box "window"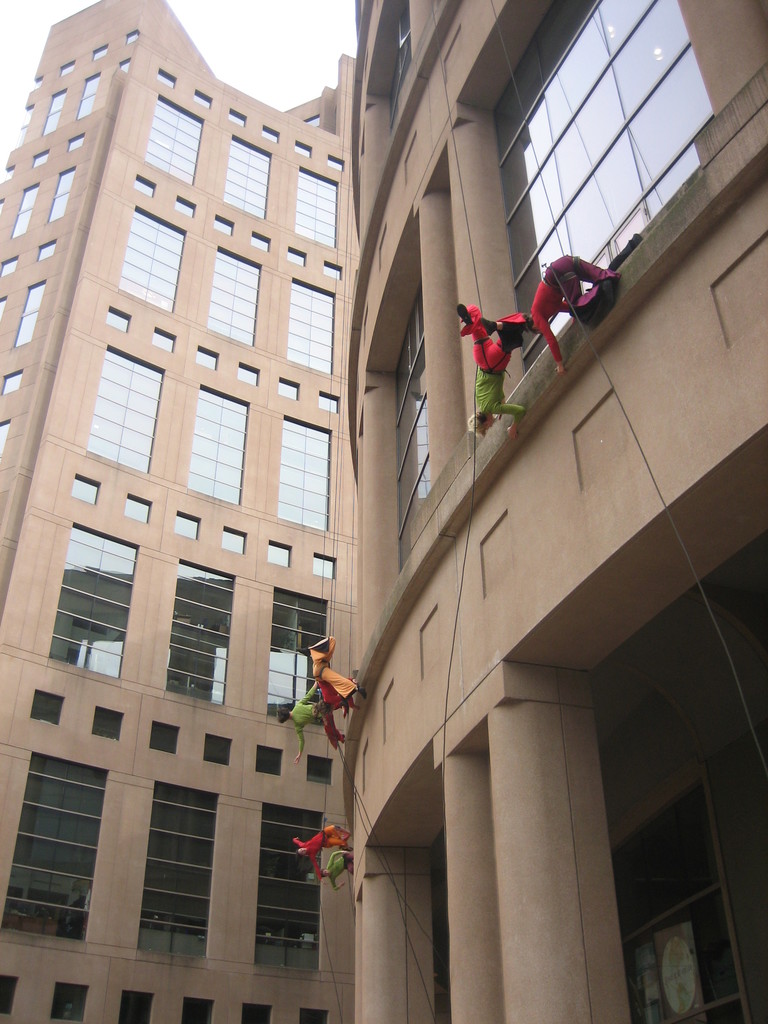
(13,106,33,150)
